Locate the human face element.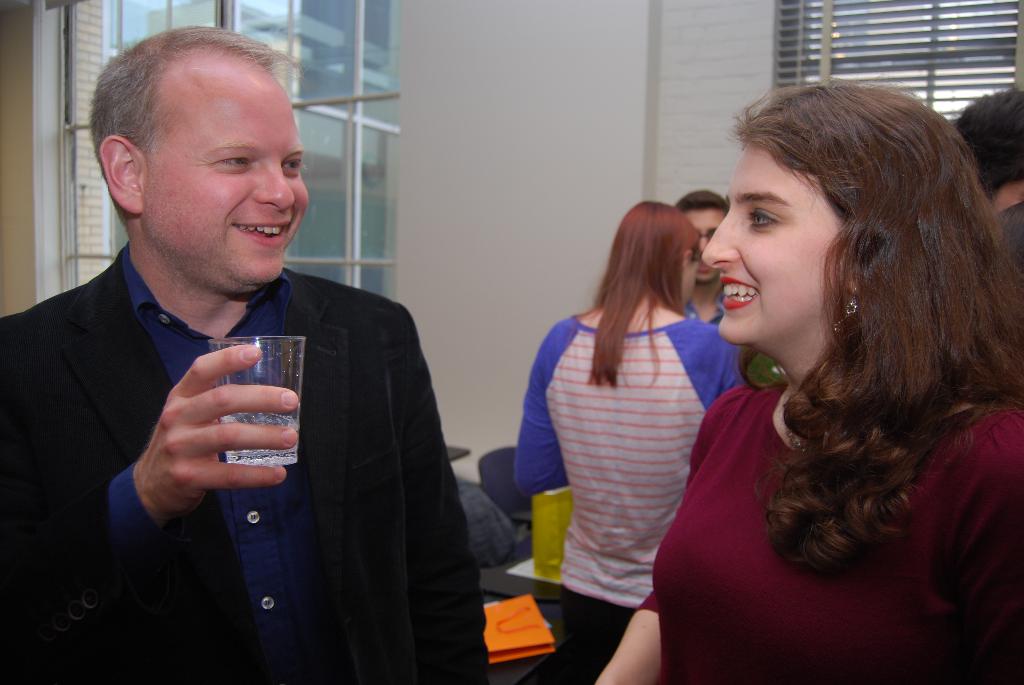
Element bbox: x1=704 y1=145 x2=842 y2=337.
